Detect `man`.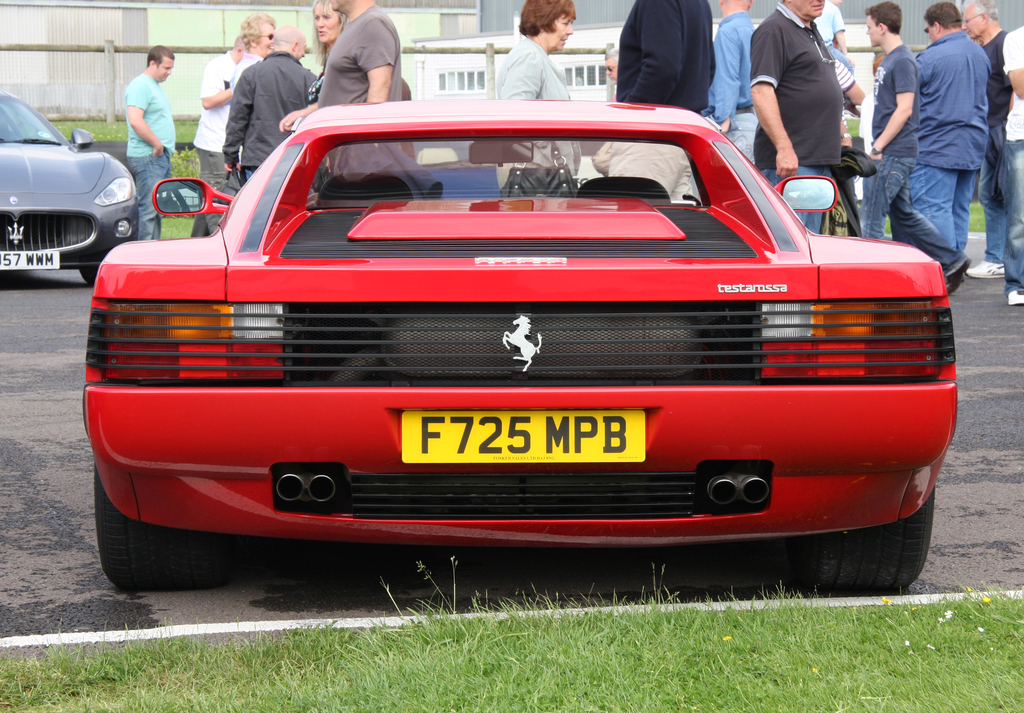
Detected at (x1=701, y1=0, x2=761, y2=163).
